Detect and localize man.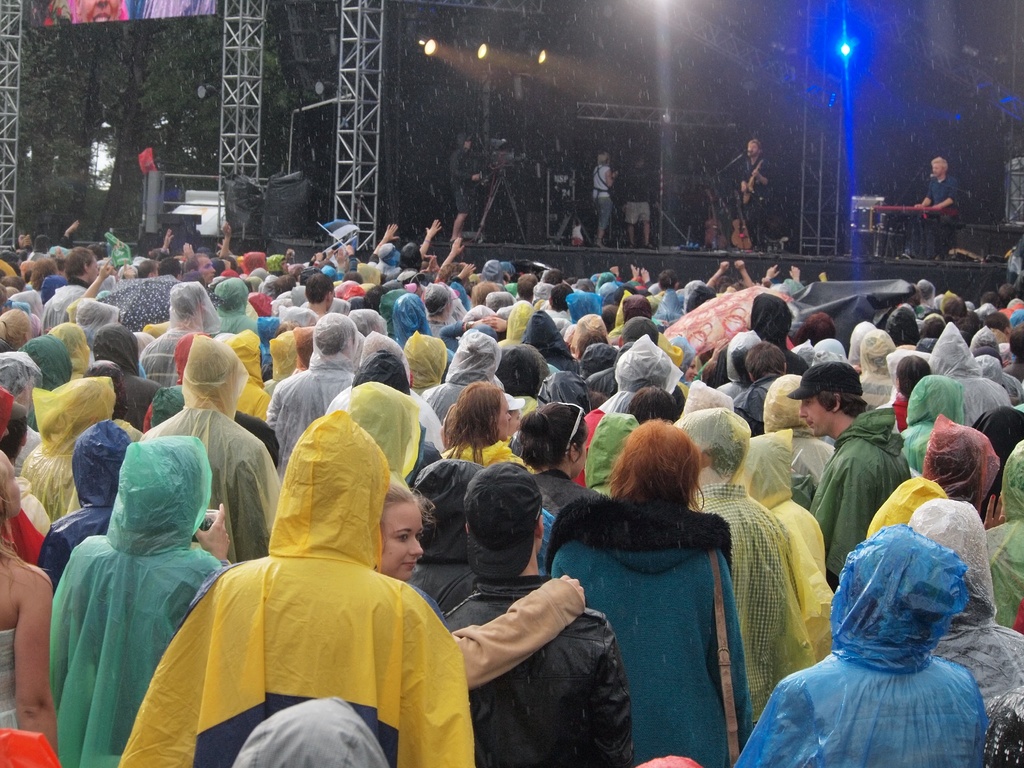
Localized at crop(781, 362, 913, 592).
